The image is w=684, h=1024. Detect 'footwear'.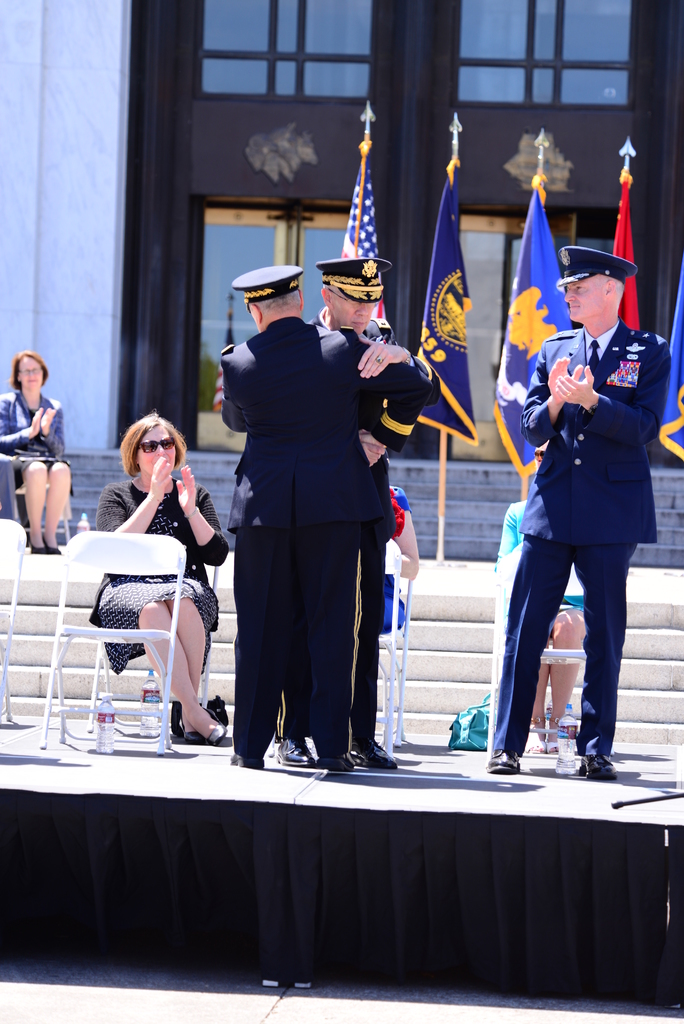
Detection: pyautogui.locateOnScreen(318, 748, 354, 767).
